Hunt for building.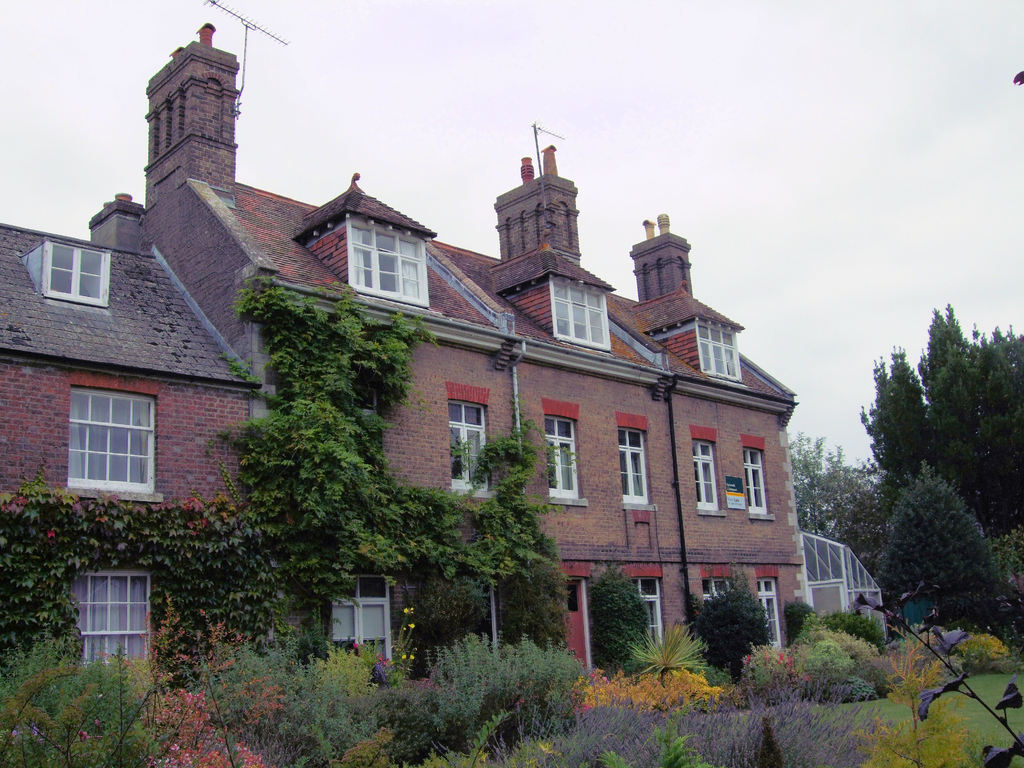
Hunted down at l=0, t=22, r=877, b=682.
